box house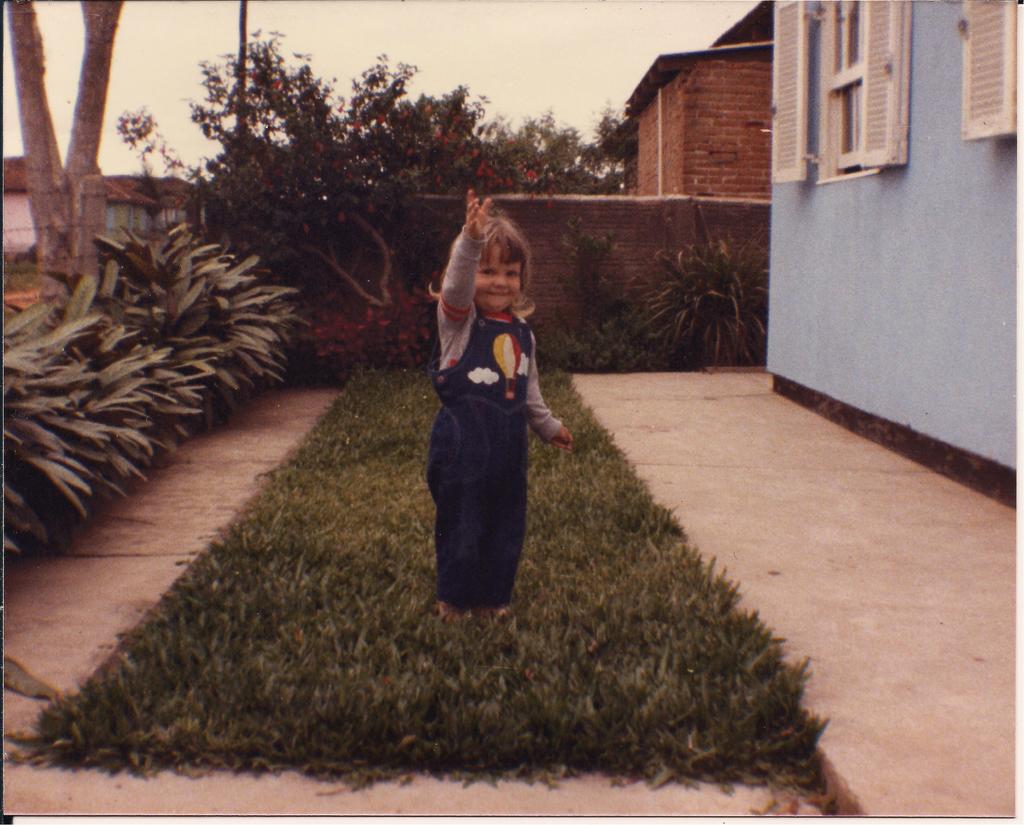
box=[602, 1, 775, 196]
